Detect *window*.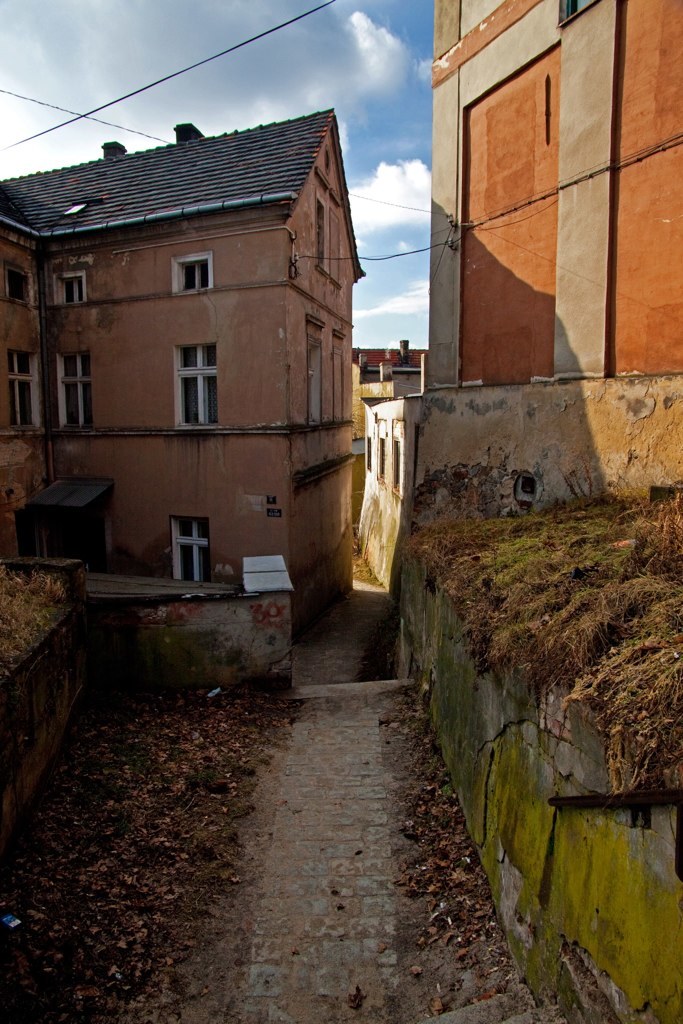
Detected at box(330, 327, 348, 407).
